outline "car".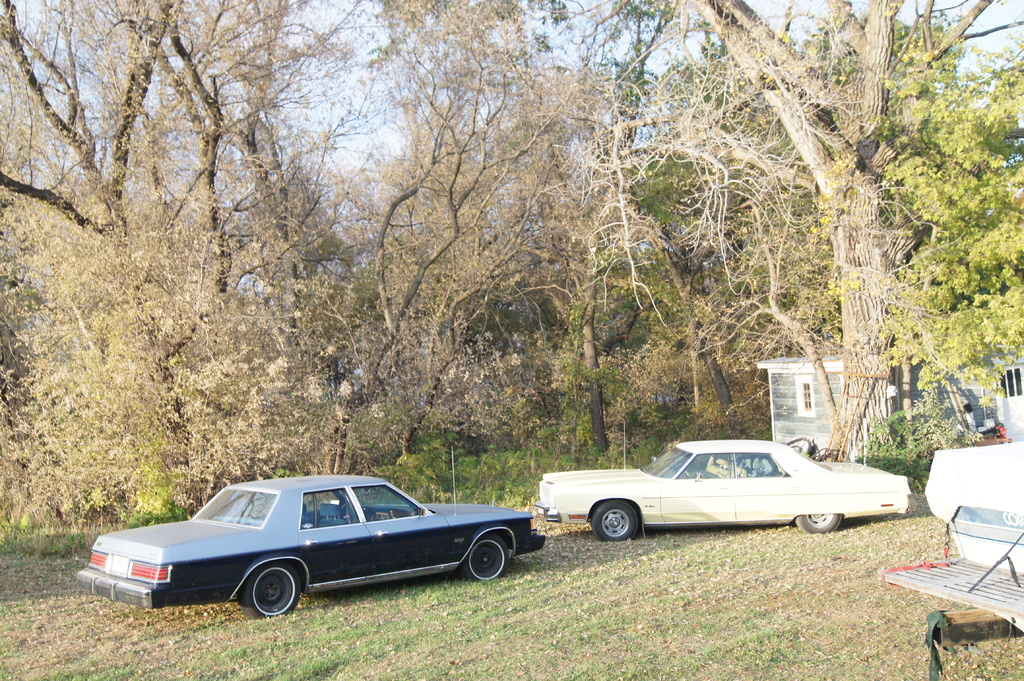
Outline: Rect(533, 419, 917, 543).
